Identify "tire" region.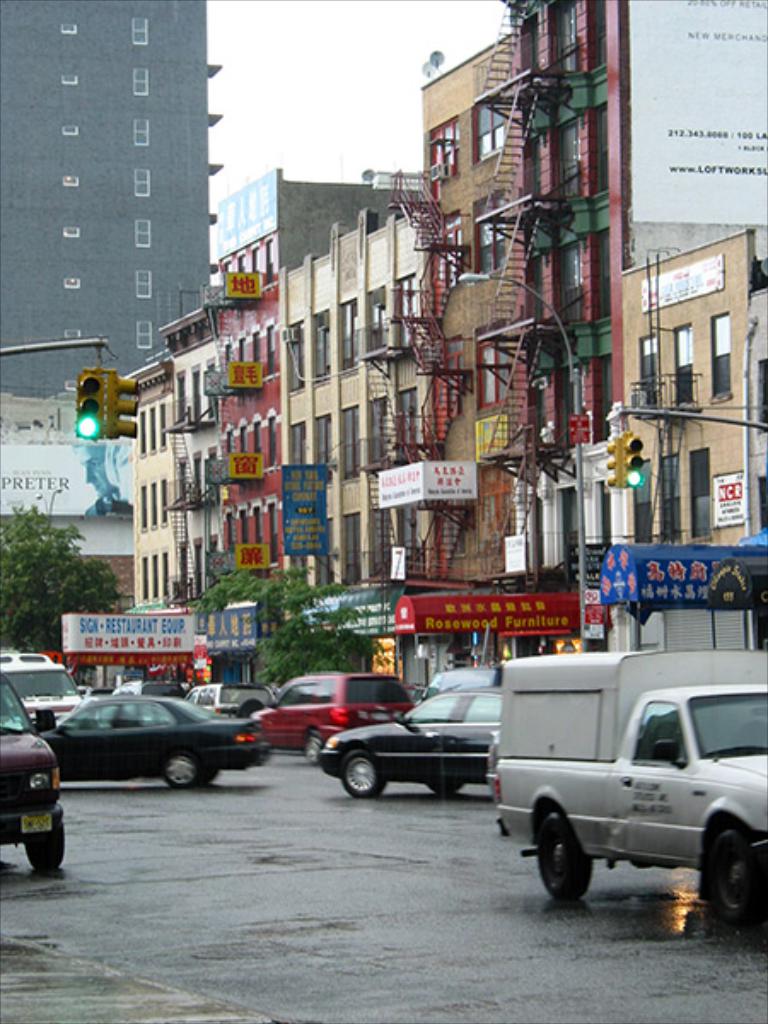
Region: (x1=341, y1=749, x2=384, y2=800).
